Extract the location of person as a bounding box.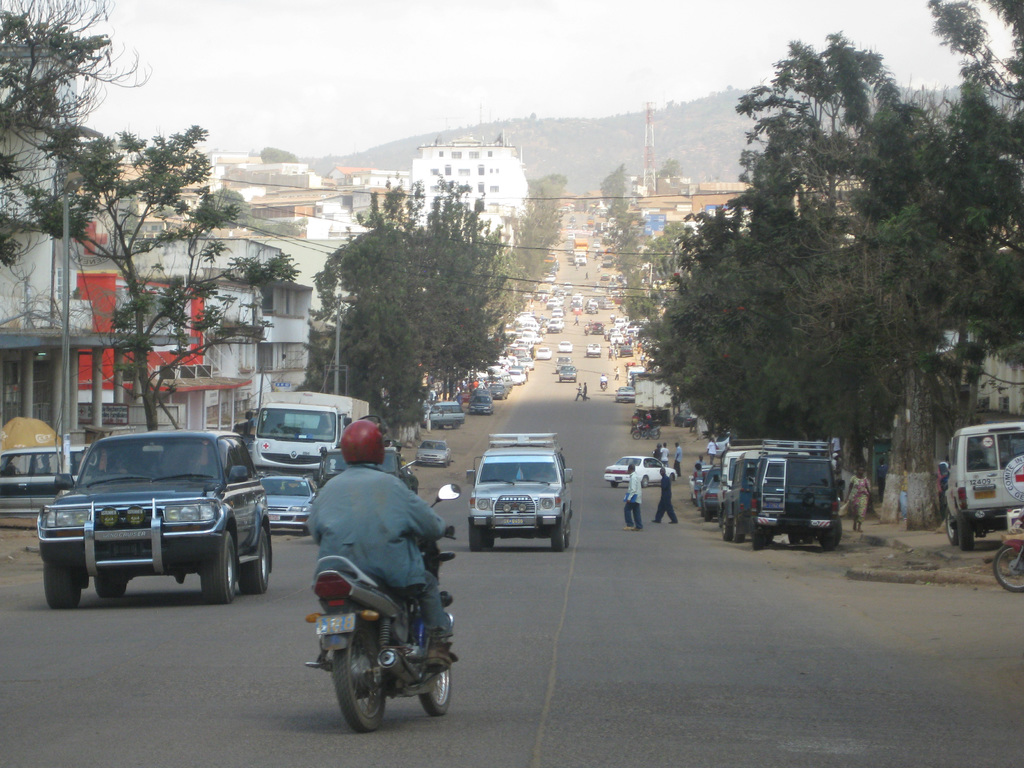
l=653, t=467, r=678, b=526.
